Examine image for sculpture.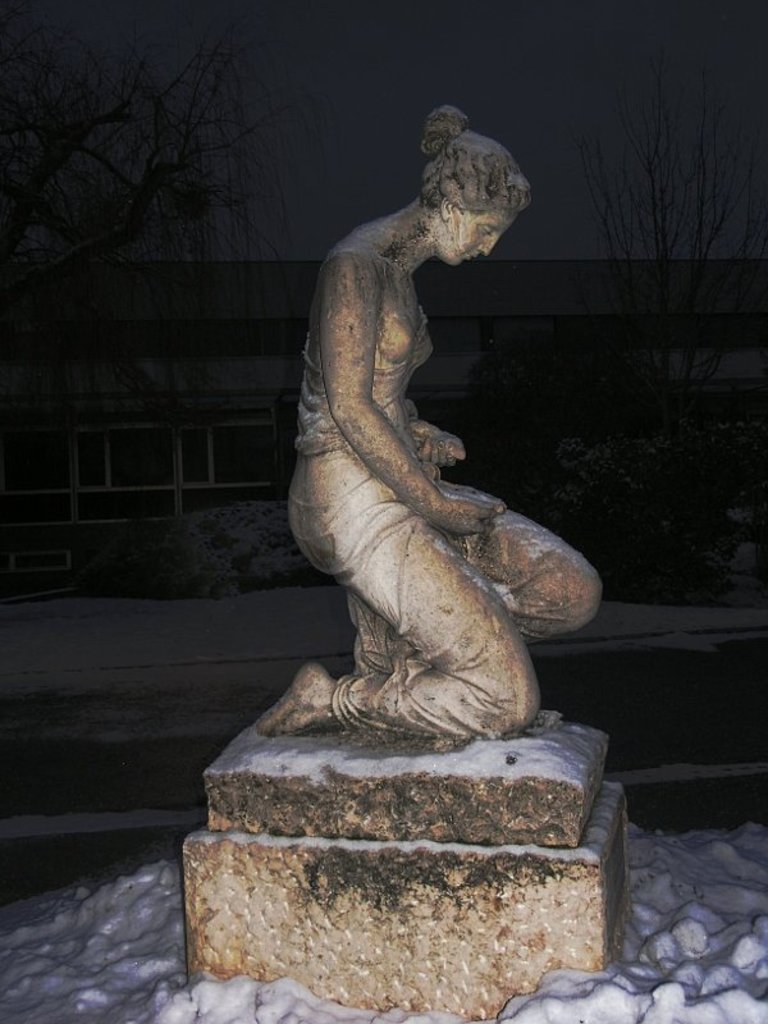
Examination result: region(271, 111, 603, 776).
